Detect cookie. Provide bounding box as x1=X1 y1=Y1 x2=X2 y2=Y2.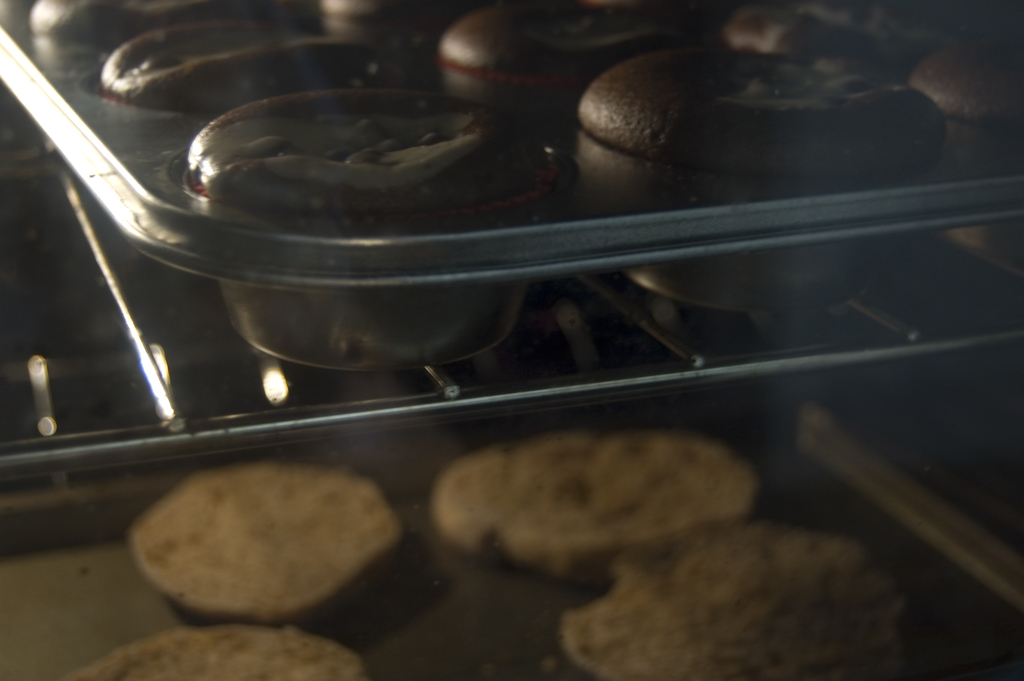
x1=555 y1=519 x2=906 y2=680.
